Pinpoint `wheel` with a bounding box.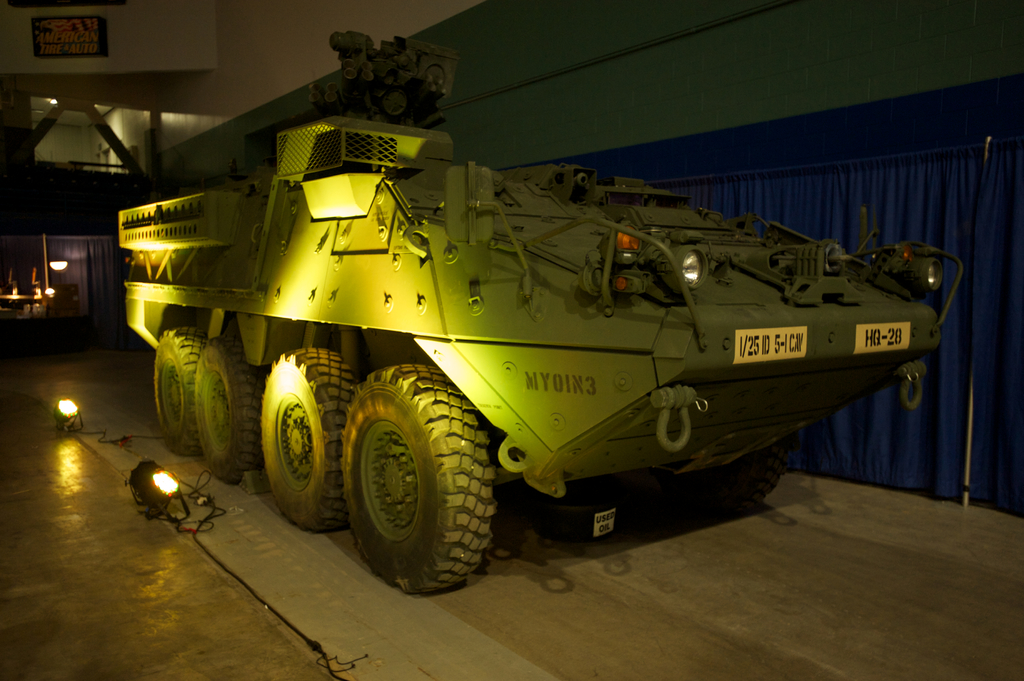
[x1=701, y1=433, x2=792, y2=507].
